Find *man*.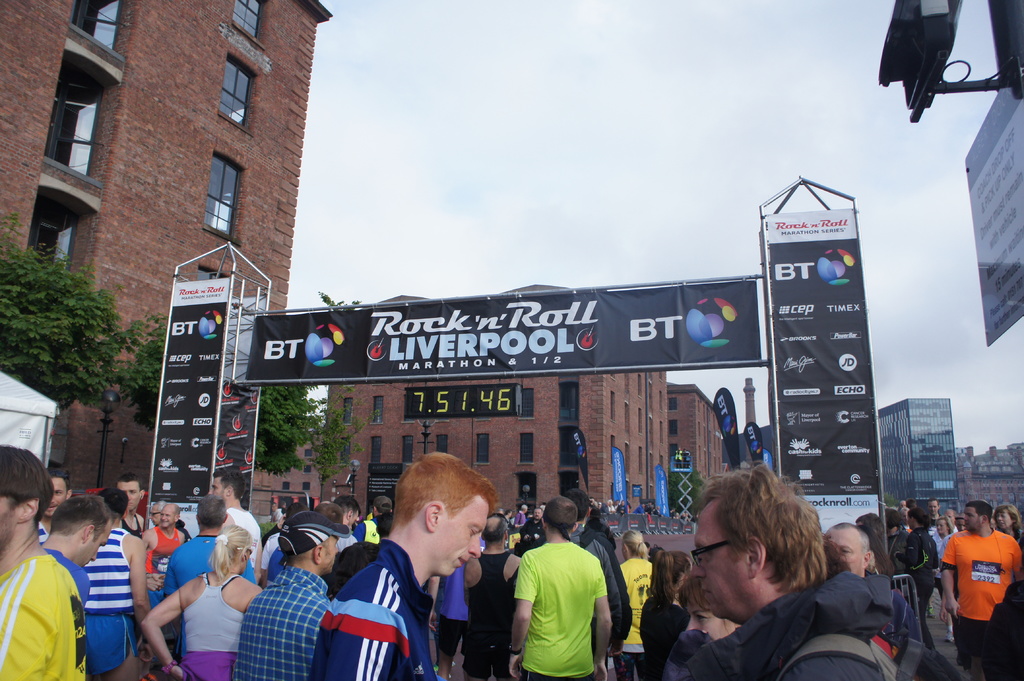
region(556, 488, 632, 680).
